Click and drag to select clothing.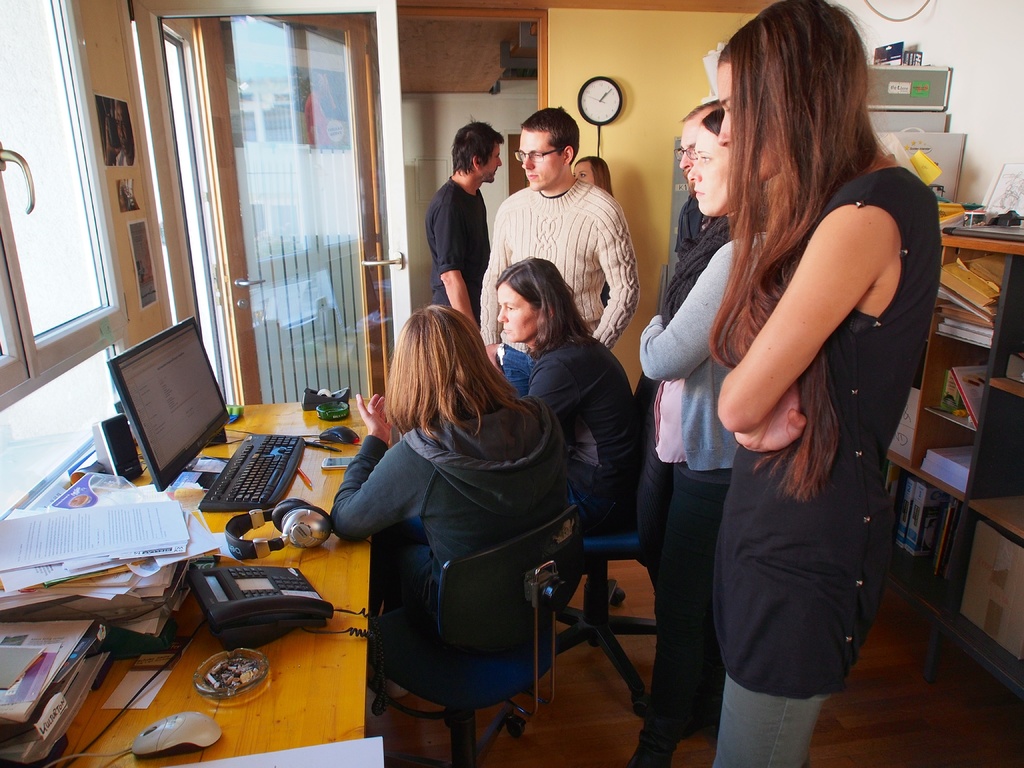
Selection: bbox=(639, 230, 769, 744).
